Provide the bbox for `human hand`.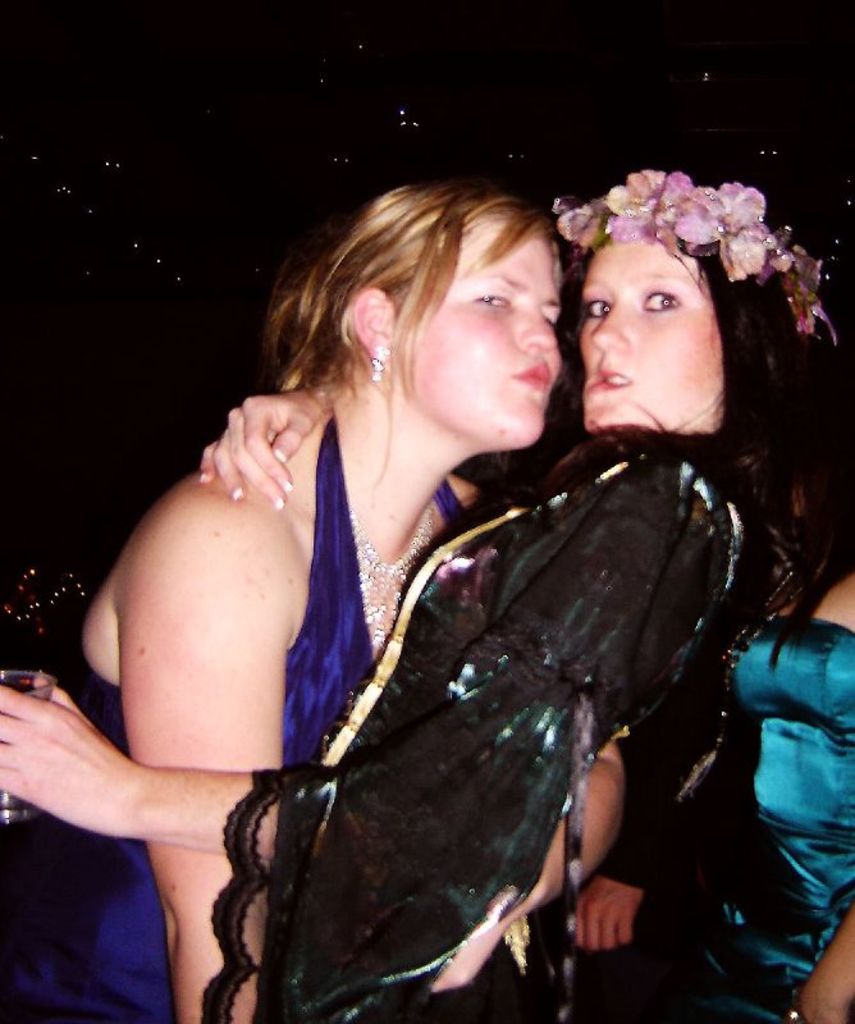
box=[0, 672, 141, 835].
